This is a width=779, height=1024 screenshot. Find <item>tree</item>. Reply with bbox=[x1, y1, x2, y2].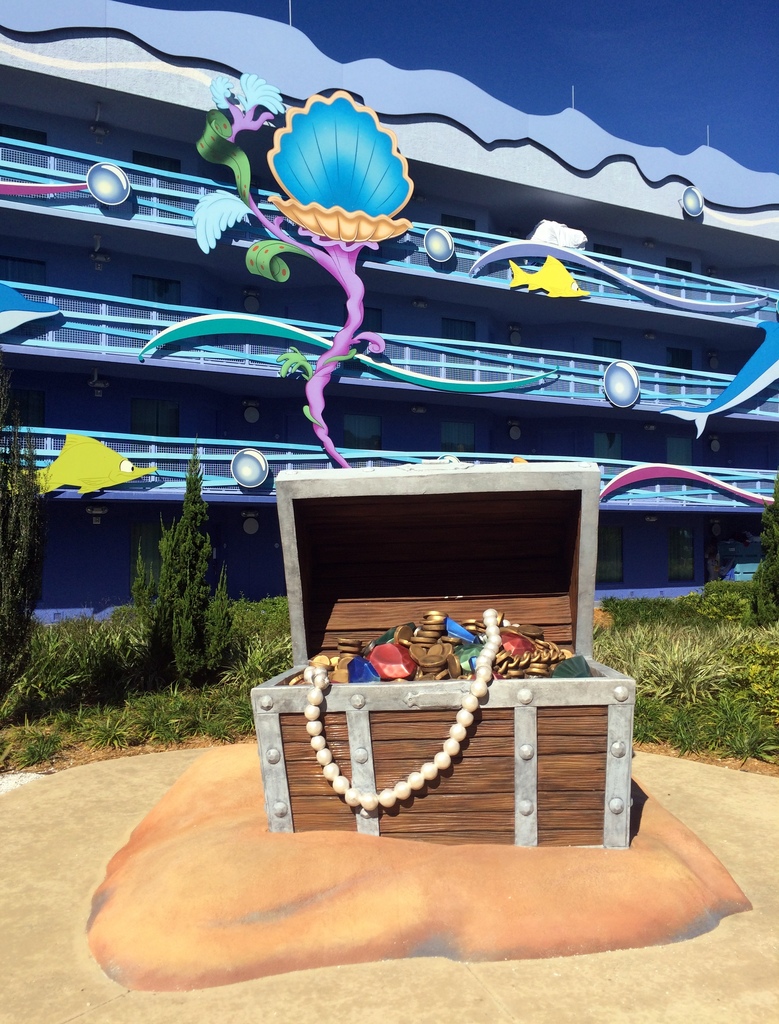
bbox=[4, 364, 53, 639].
